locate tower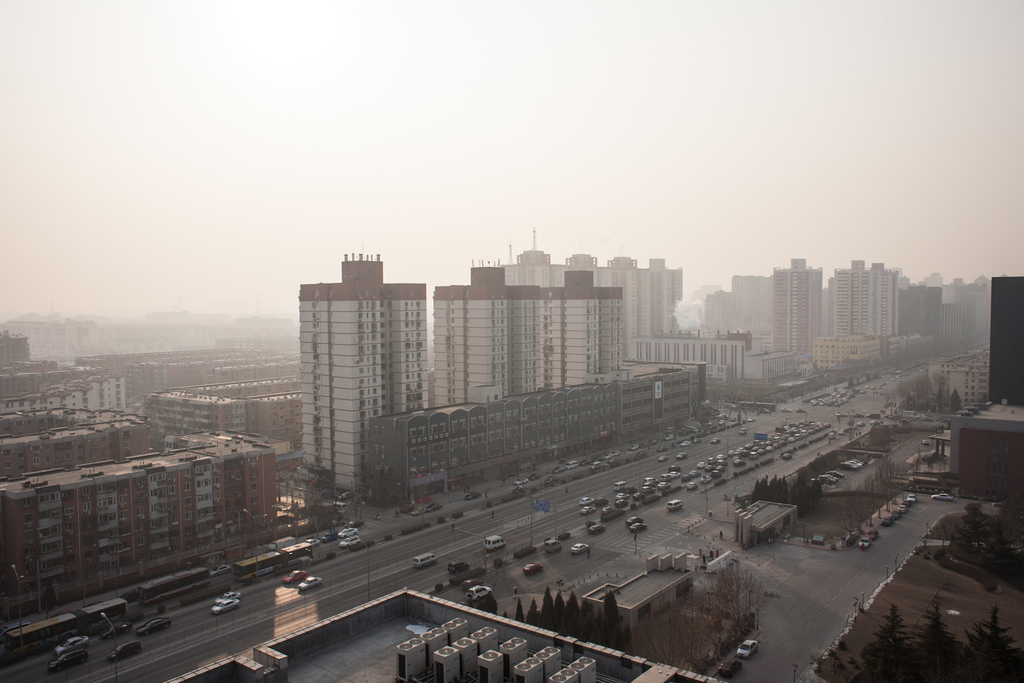
left=289, top=222, right=438, bottom=490
